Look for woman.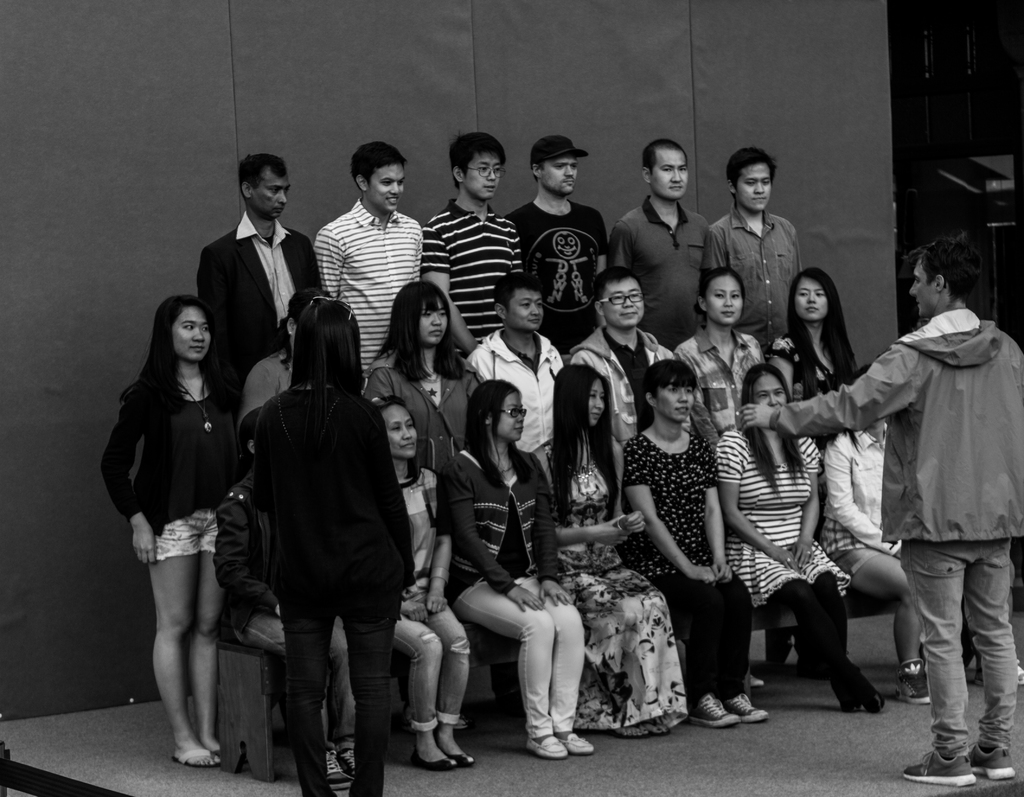
Found: x1=570, y1=267, x2=671, y2=442.
